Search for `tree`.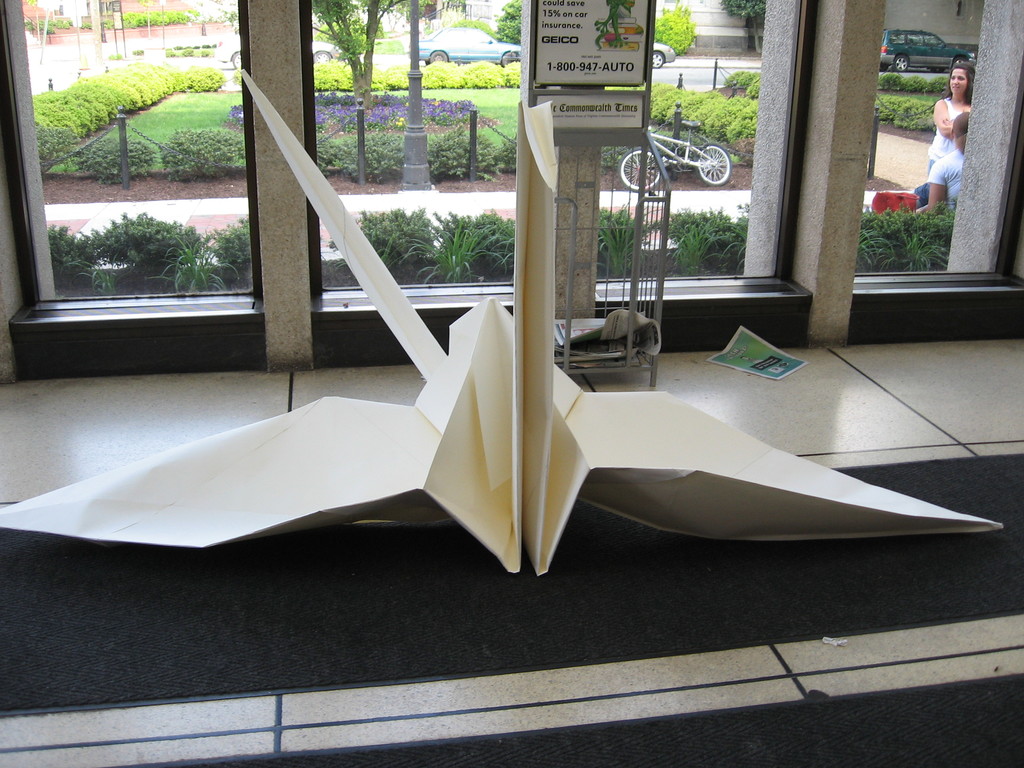
Found at x1=25, y1=0, x2=41, y2=51.
